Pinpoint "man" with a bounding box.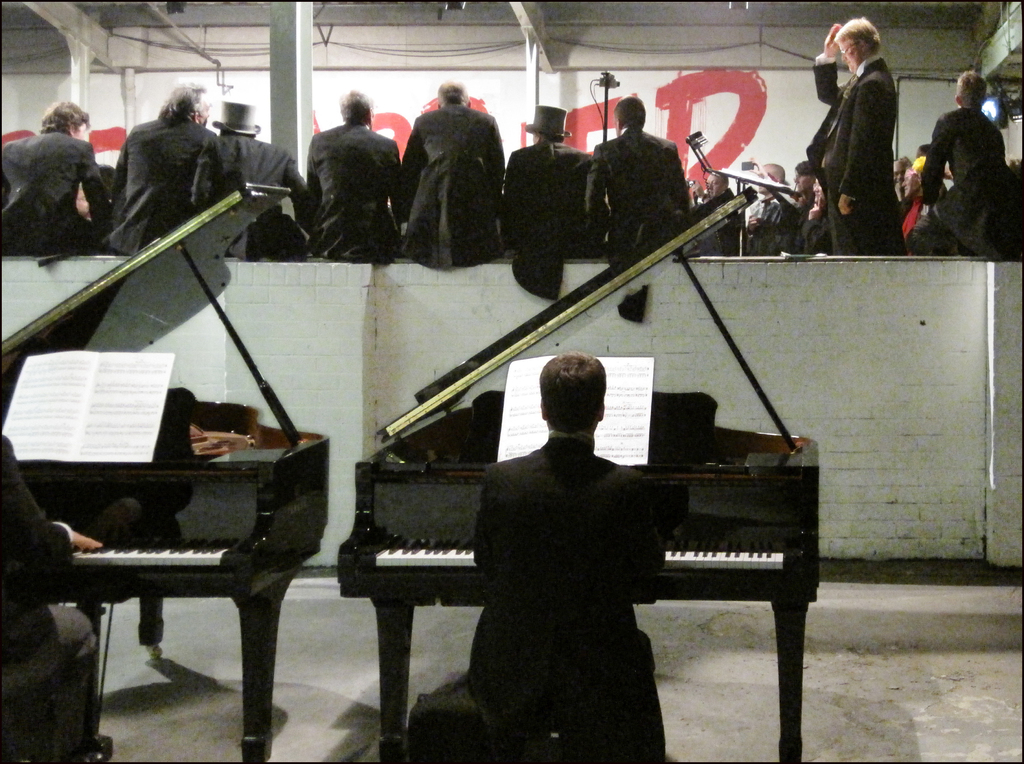
399/82/508/269.
